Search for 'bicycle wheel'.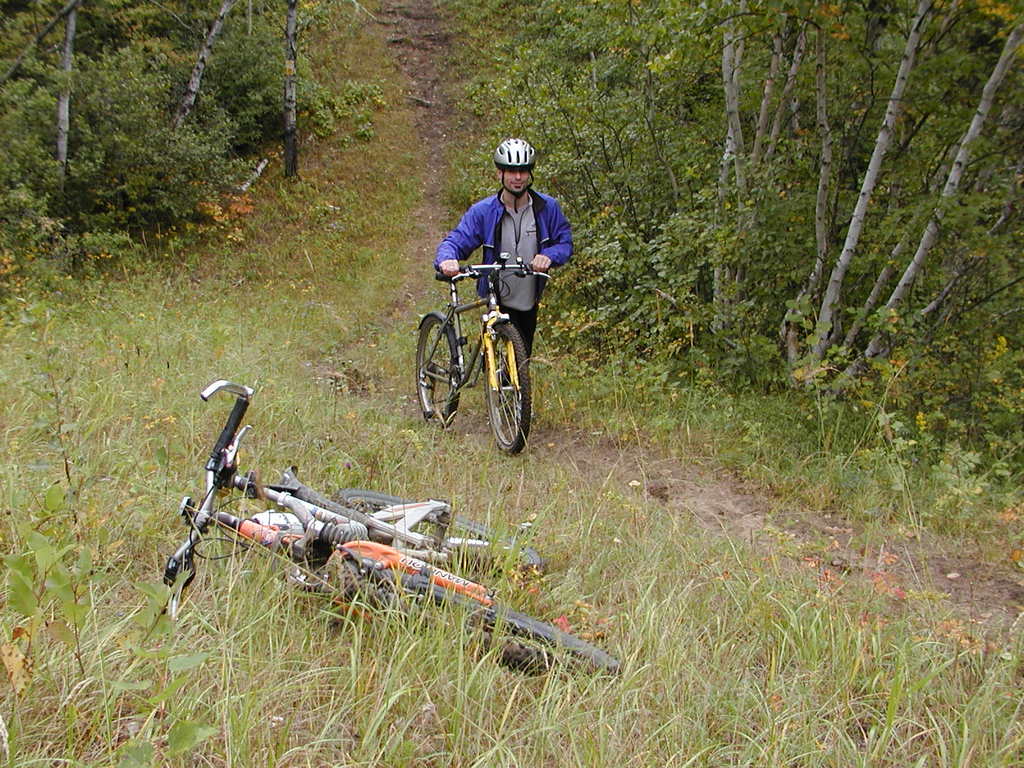
Found at [335,487,541,582].
